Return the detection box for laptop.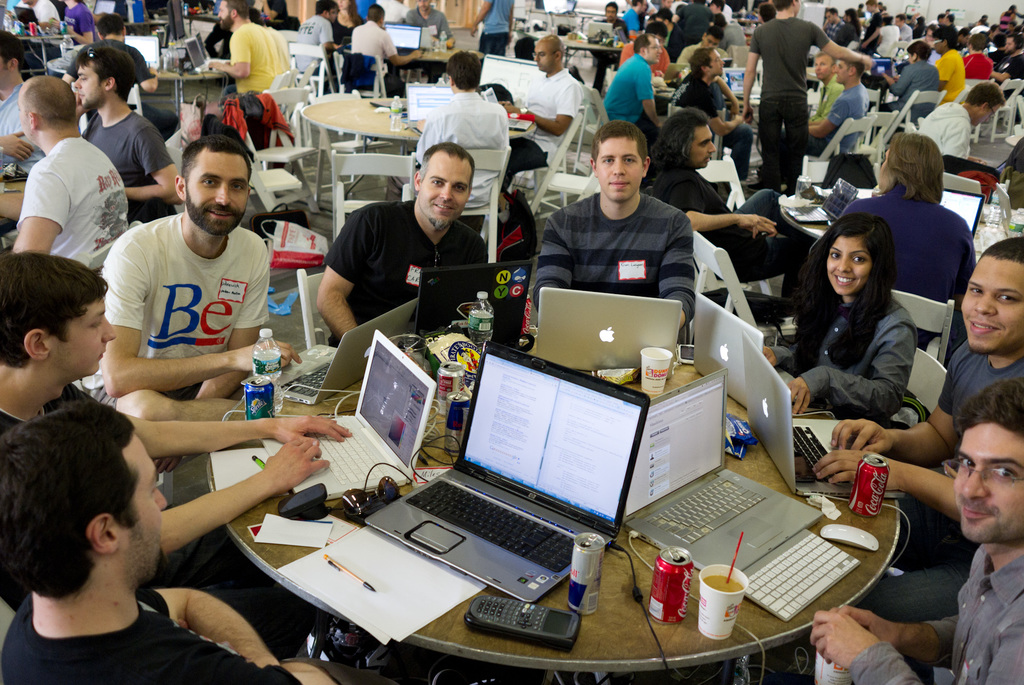
pyautogui.locateOnScreen(783, 178, 860, 222).
